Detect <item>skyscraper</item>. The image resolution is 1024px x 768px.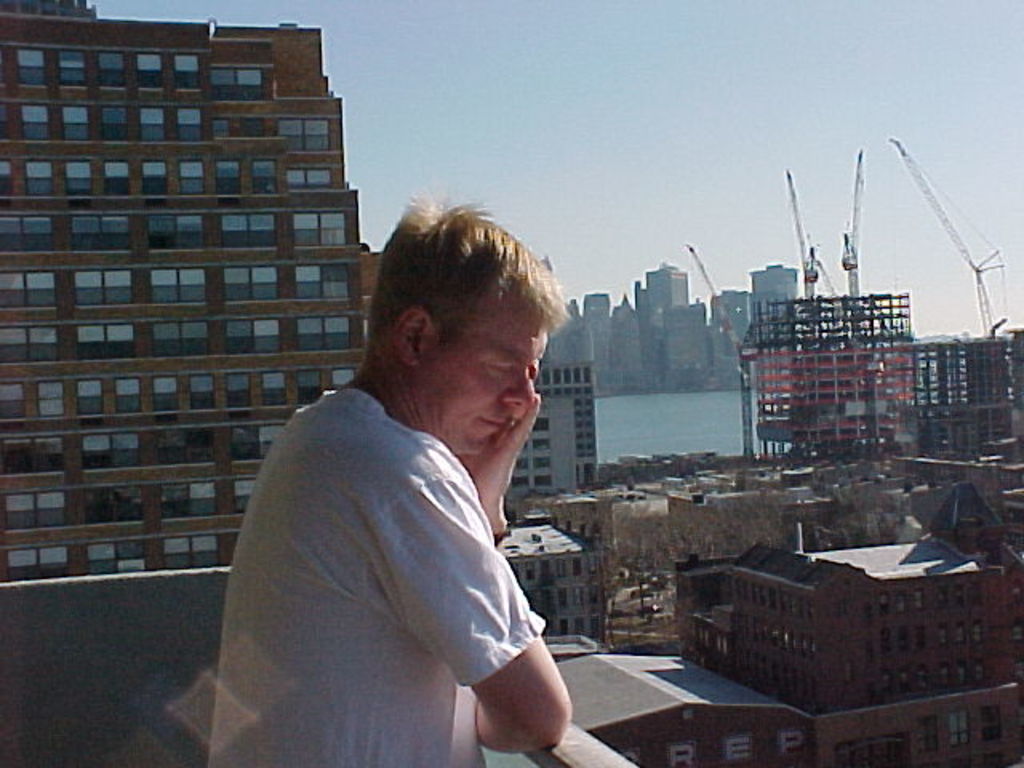
bbox=[2, 16, 373, 598].
